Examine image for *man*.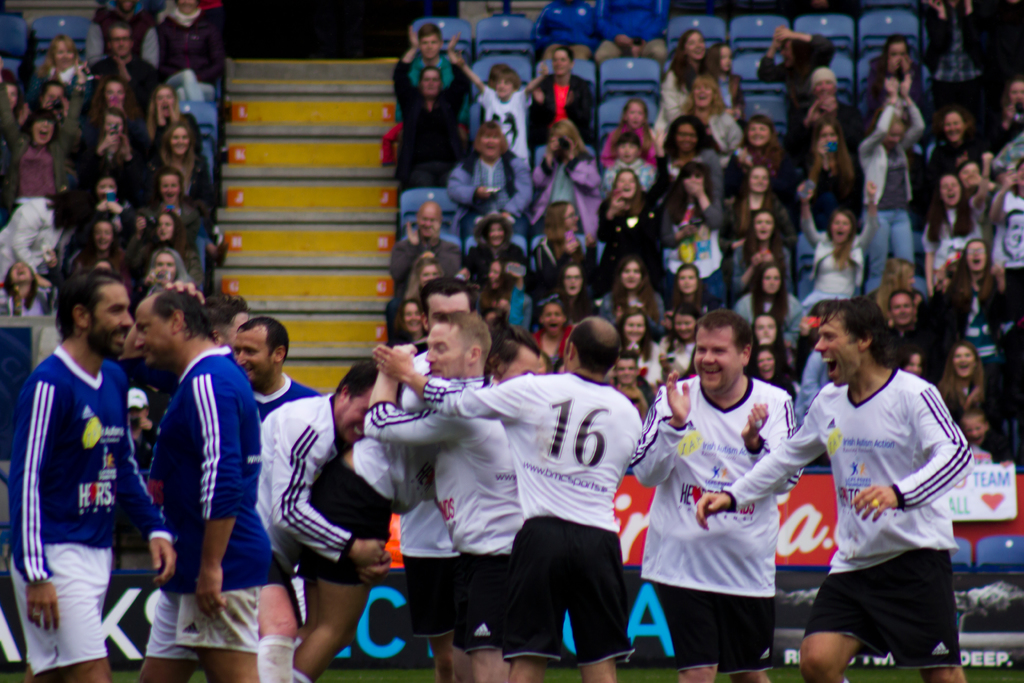
Examination result: locate(16, 239, 150, 682).
